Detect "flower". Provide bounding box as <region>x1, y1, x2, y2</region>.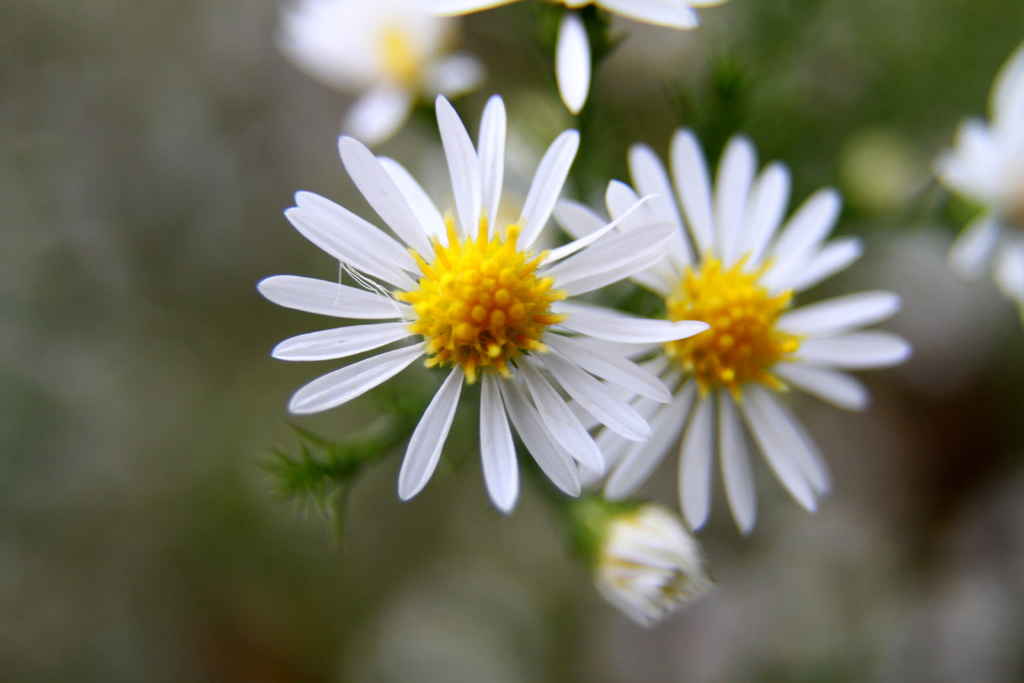
<region>576, 0, 735, 119</region>.
